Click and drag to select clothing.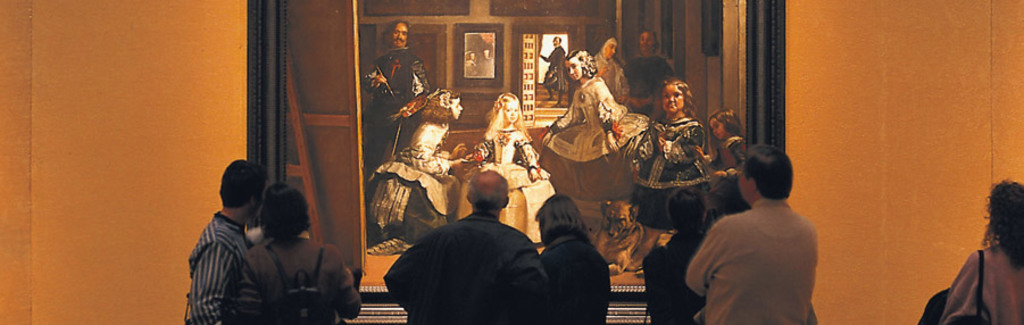
Selection: bbox=(592, 34, 634, 107).
